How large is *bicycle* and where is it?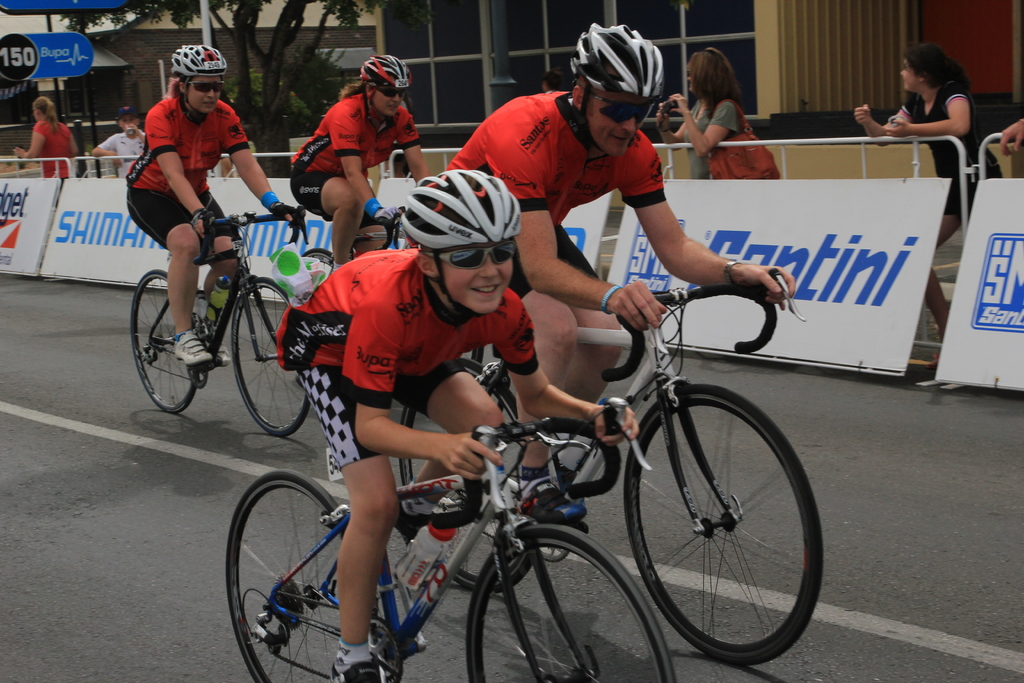
Bounding box: pyautogui.locateOnScreen(380, 273, 817, 671).
